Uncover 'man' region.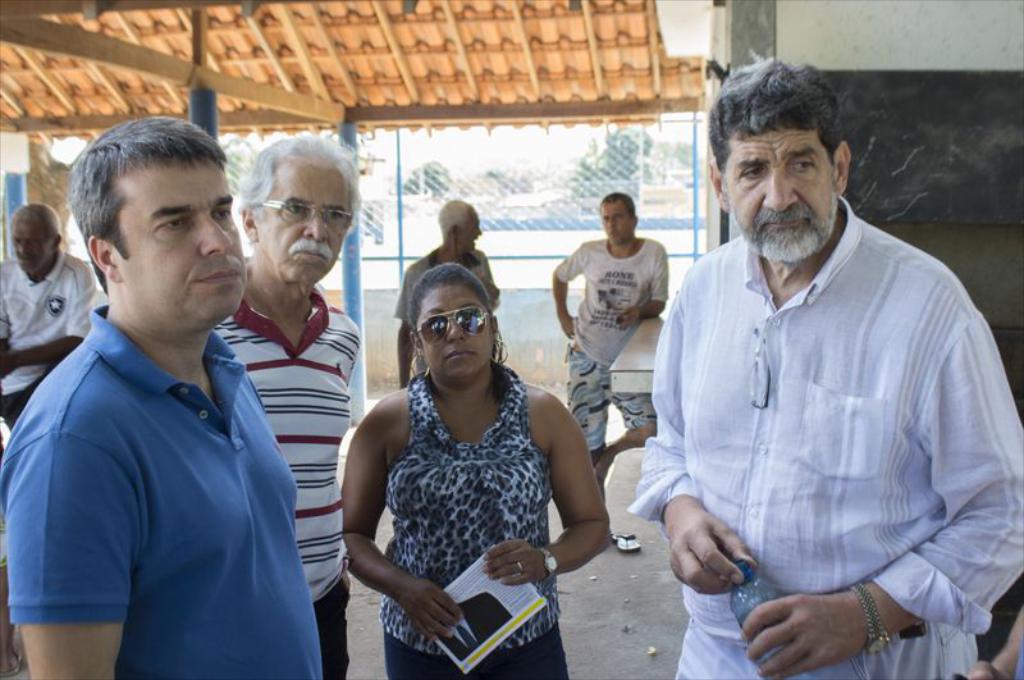
Uncovered: 627 45 1023 679.
